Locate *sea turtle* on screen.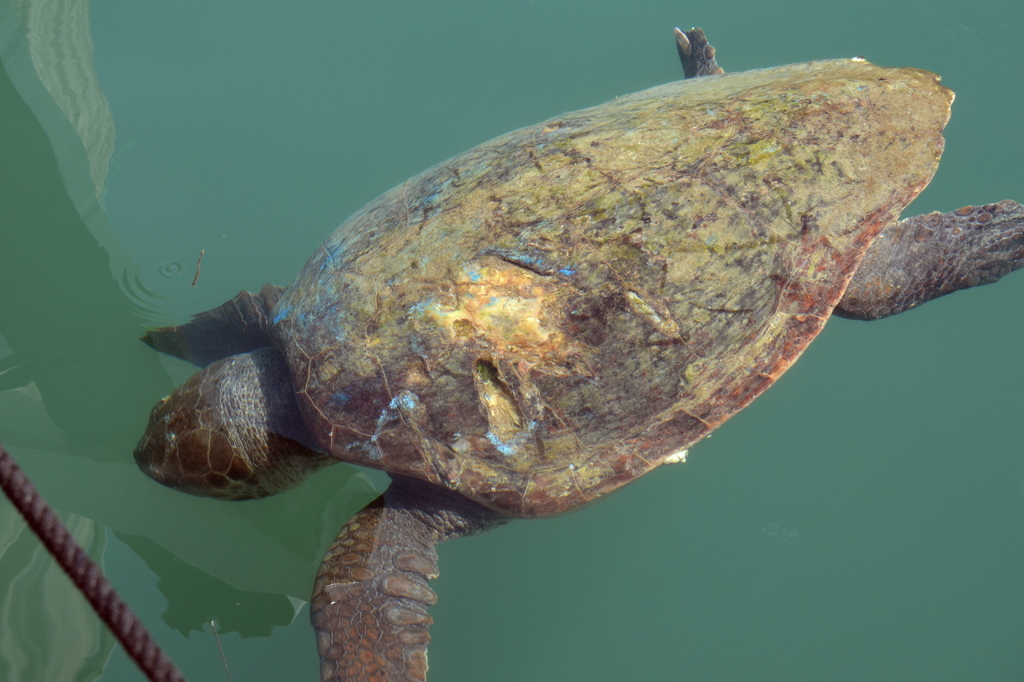
On screen at locate(131, 23, 1023, 681).
